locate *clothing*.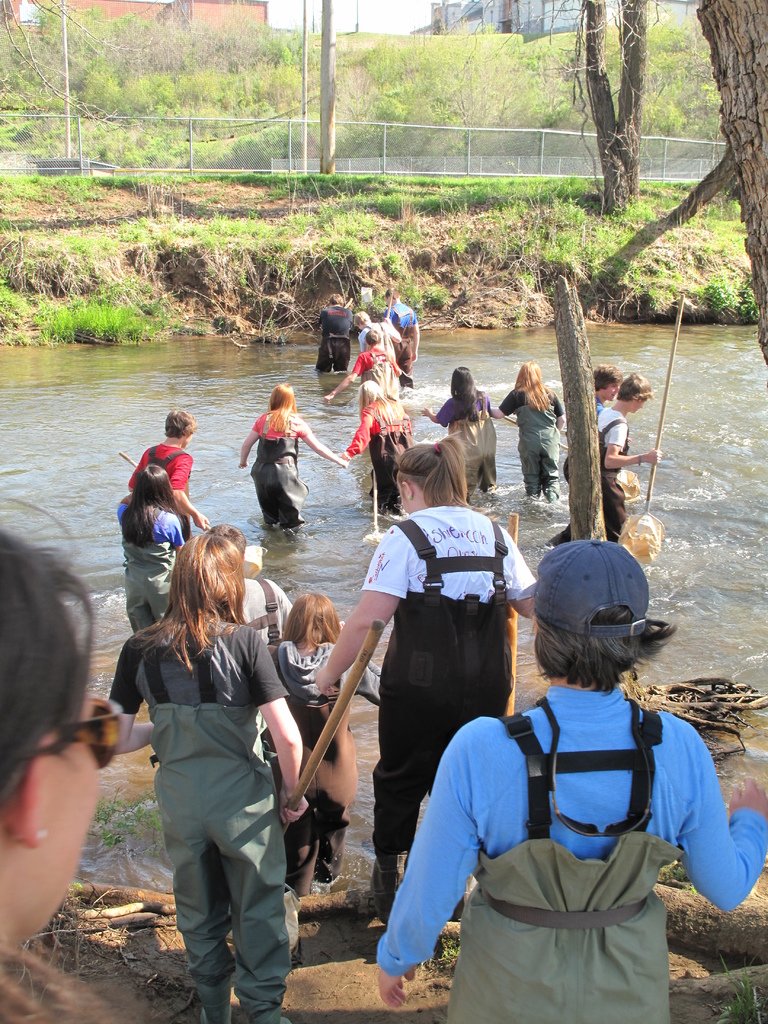
Bounding box: 346, 390, 399, 521.
